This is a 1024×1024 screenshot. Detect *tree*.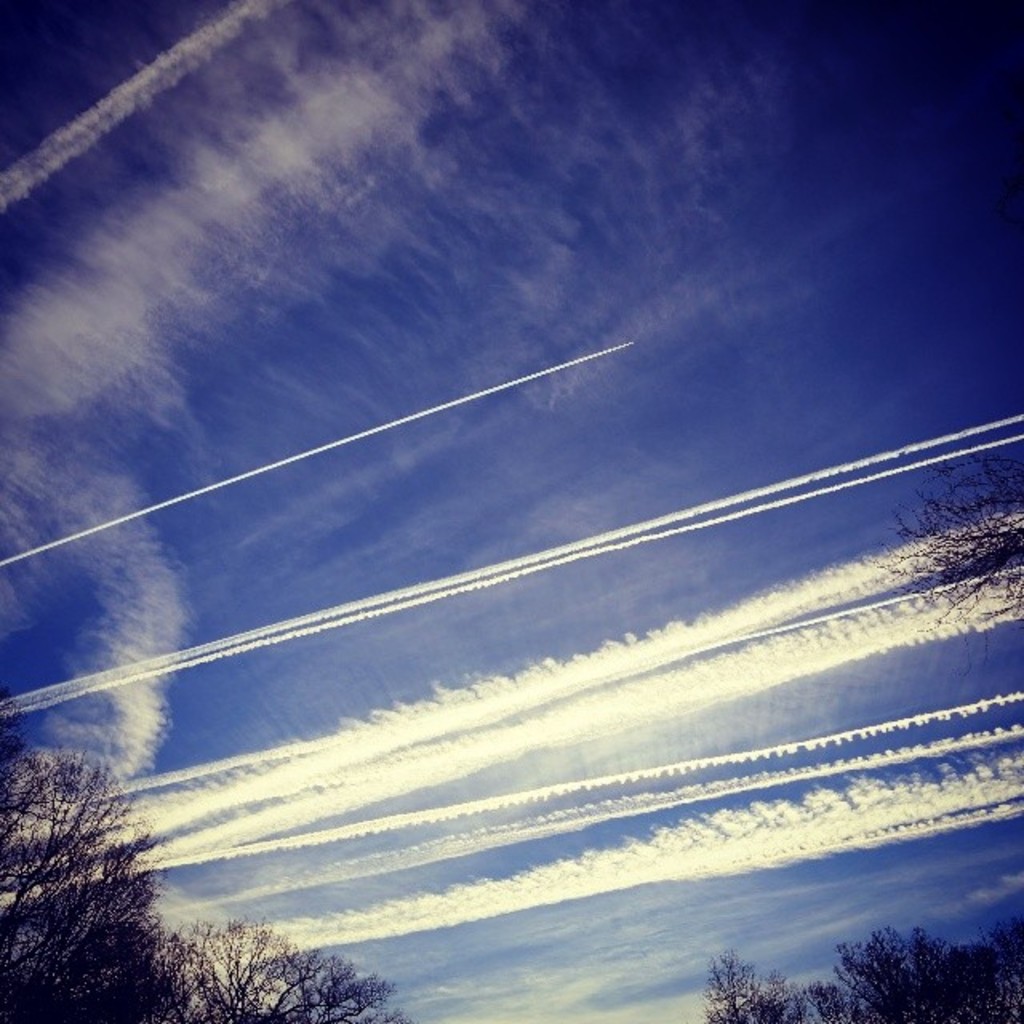
[840,928,1022,1022].
